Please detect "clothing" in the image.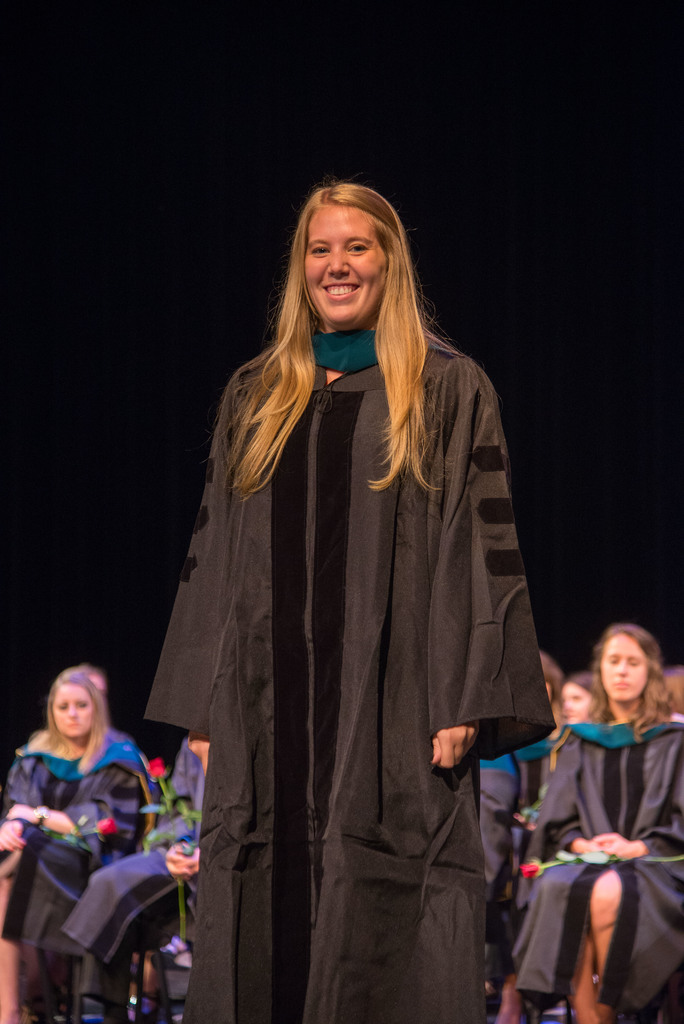
(left=138, top=309, right=557, bottom=1021).
